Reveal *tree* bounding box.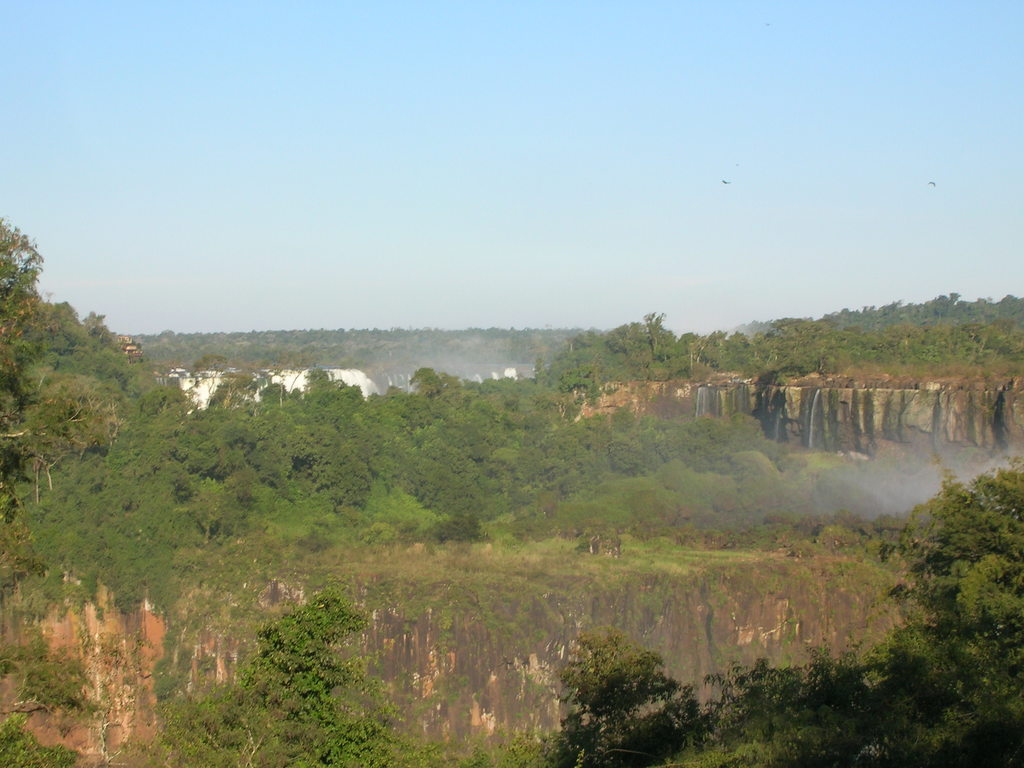
Revealed: bbox(608, 320, 646, 365).
